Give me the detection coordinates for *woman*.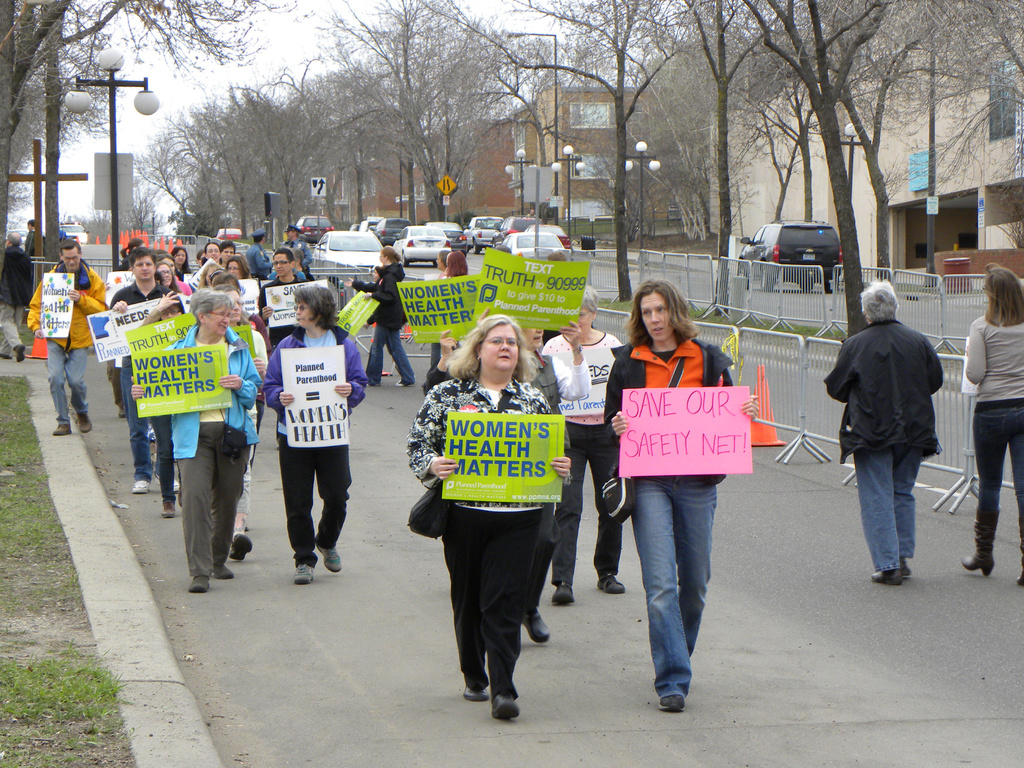
crop(582, 282, 768, 695).
